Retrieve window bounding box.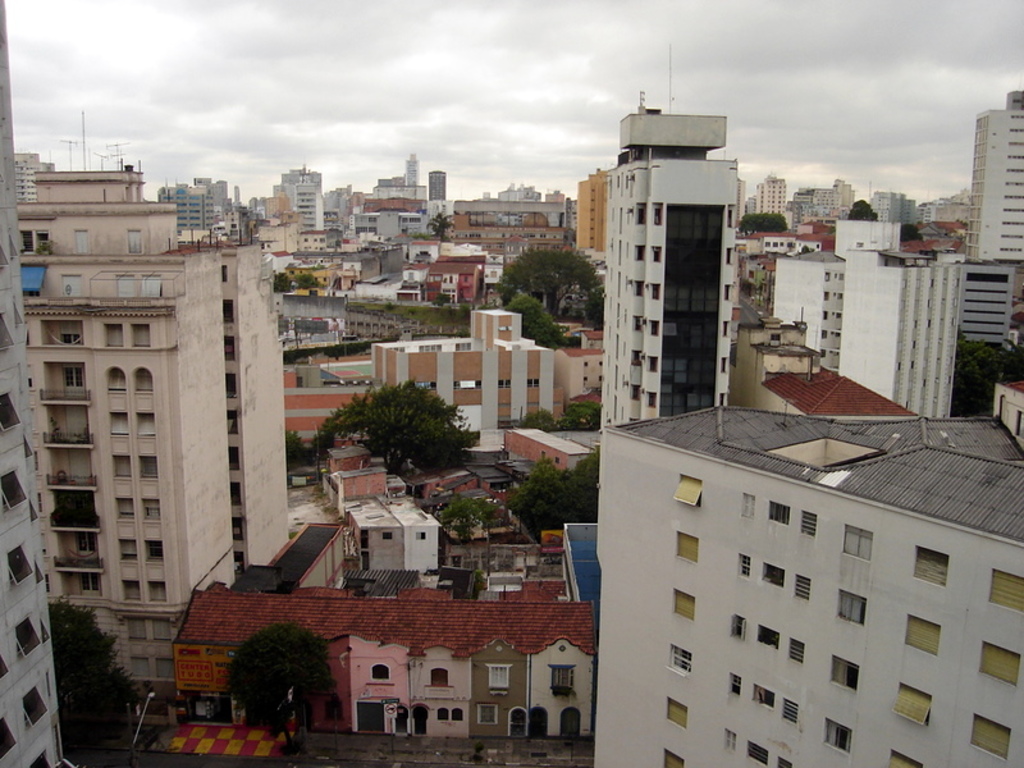
Bounding box: <box>477,704,498,724</box>.
